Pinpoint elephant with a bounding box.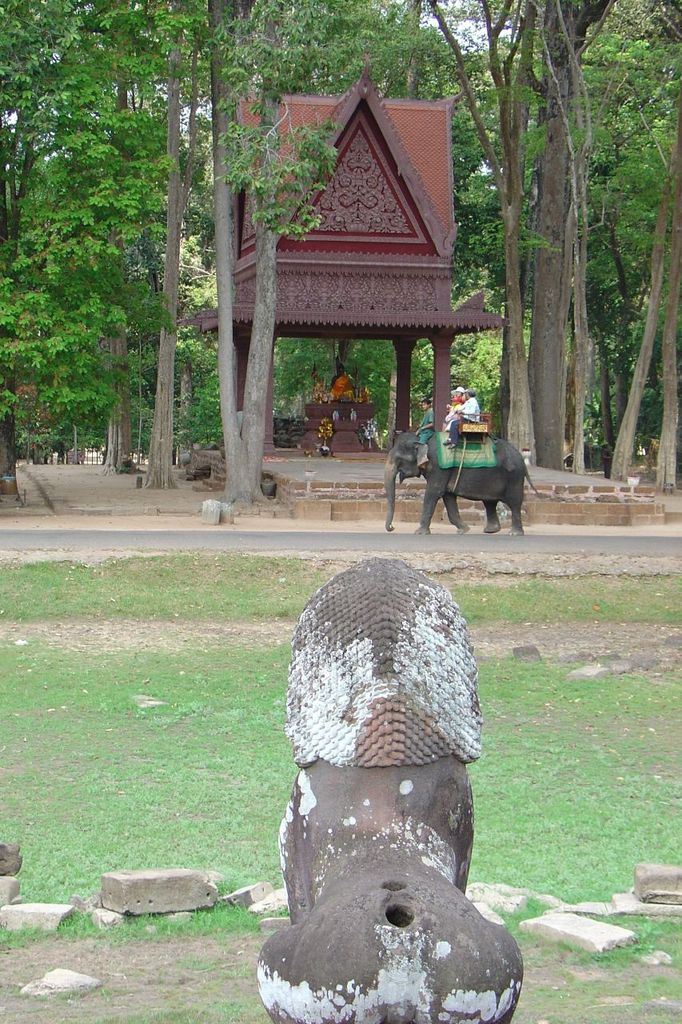
(387, 423, 524, 539).
